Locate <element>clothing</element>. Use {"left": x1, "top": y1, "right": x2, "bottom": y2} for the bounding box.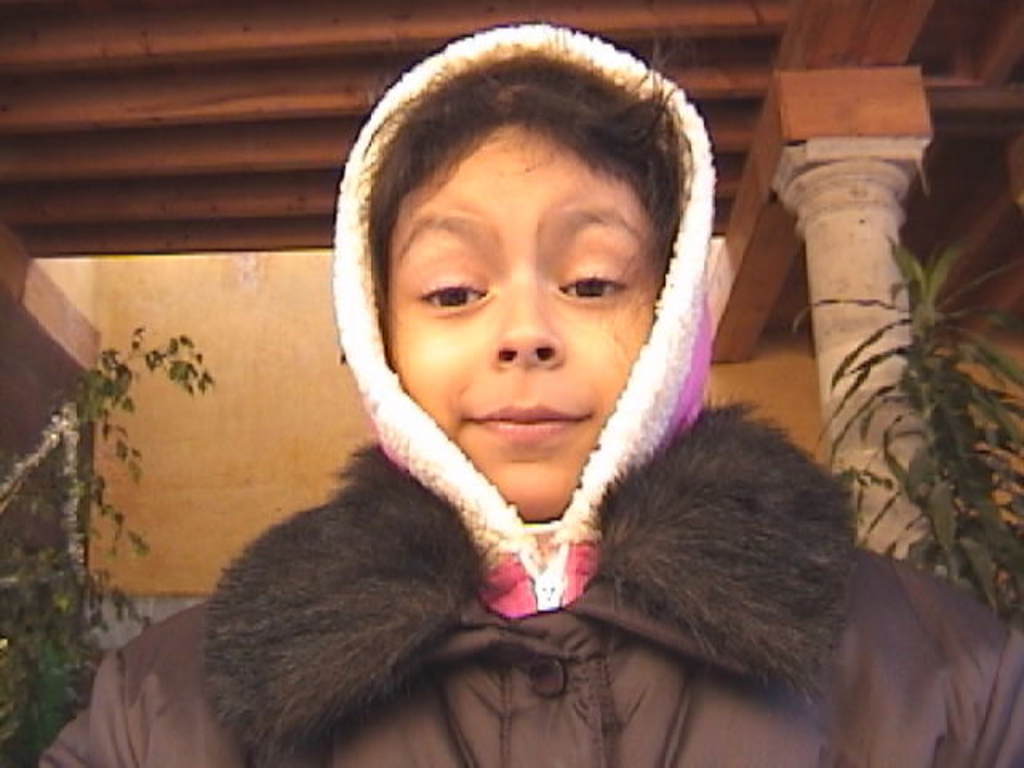
{"left": 42, "top": 400, "right": 1022, "bottom": 766}.
